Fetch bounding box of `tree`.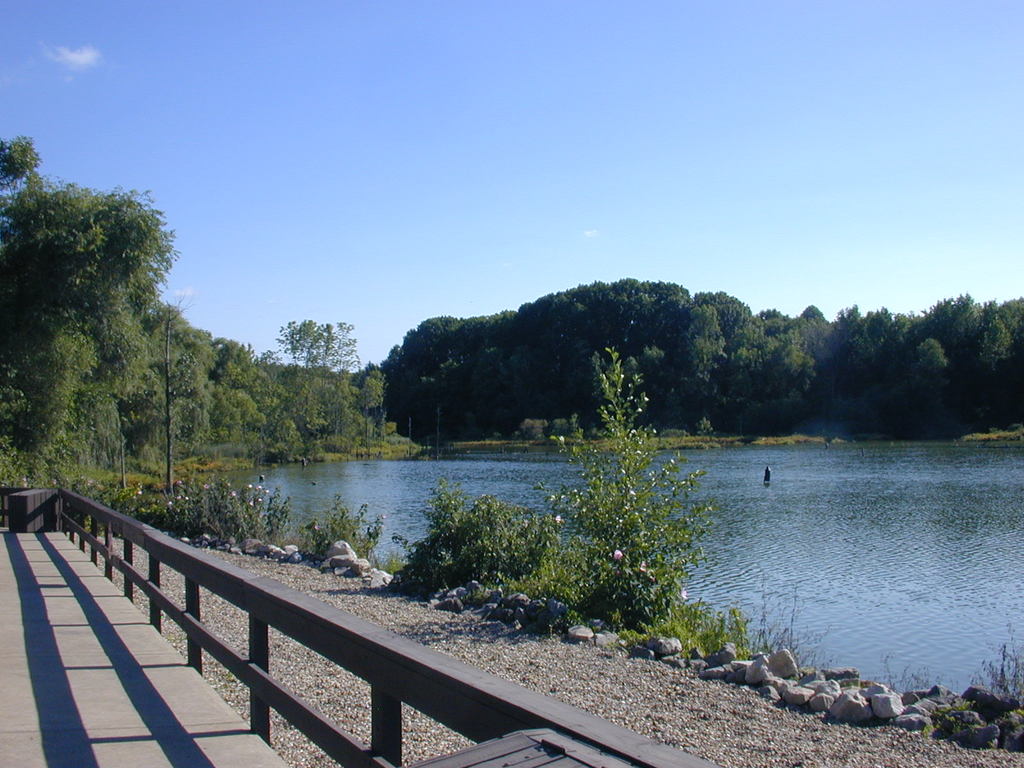
Bbox: pyautogui.locateOnScreen(0, 134, 179, 496).
